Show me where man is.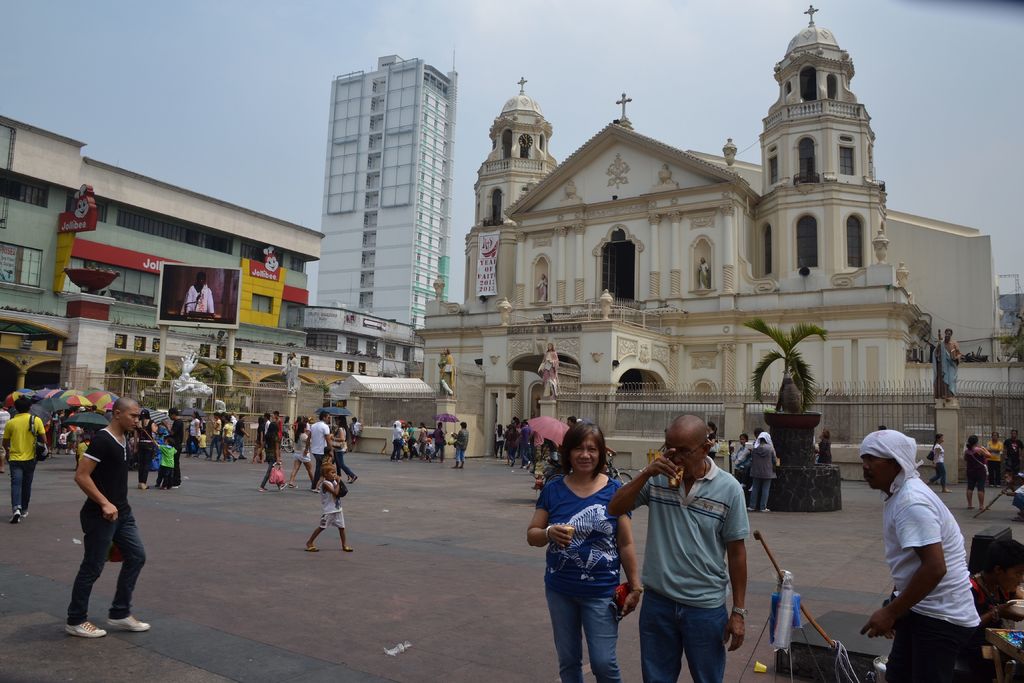
man is at locate(610, 413, 749, 682).
